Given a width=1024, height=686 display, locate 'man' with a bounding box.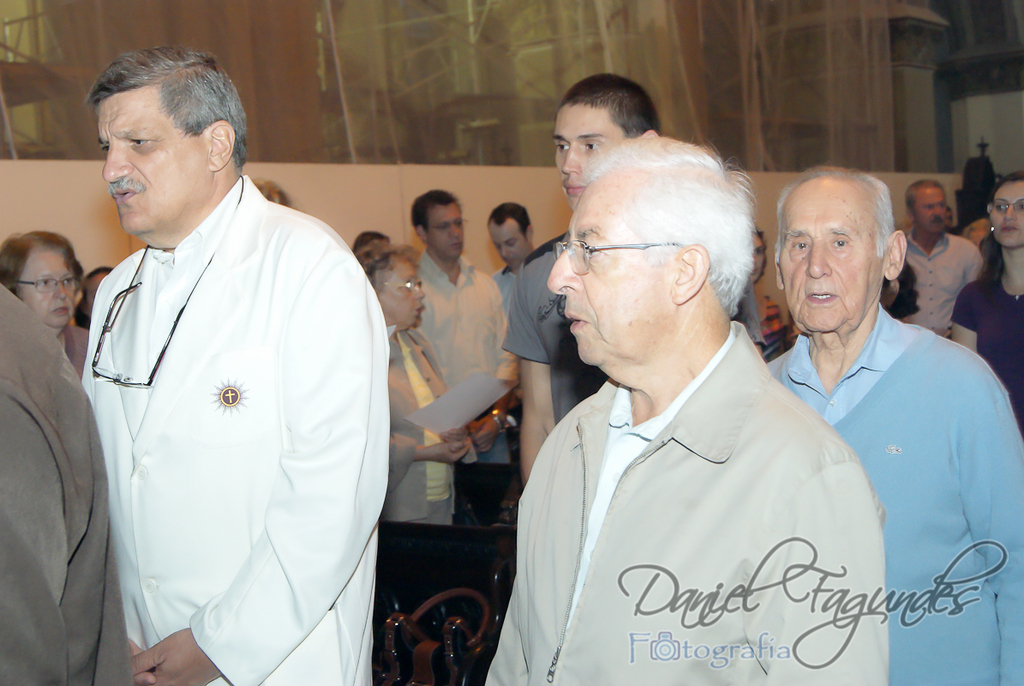
Located: x1=903, y1=183, x2=980, y2=338.
